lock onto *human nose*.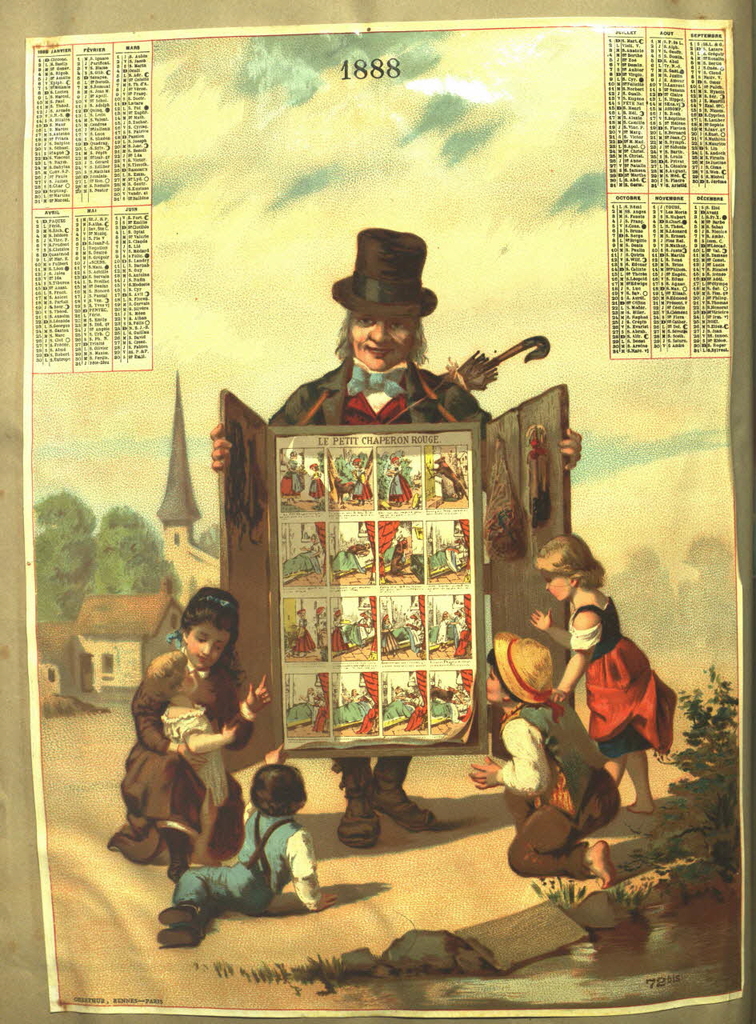
Locked: region(367, 319, 392, 343).
